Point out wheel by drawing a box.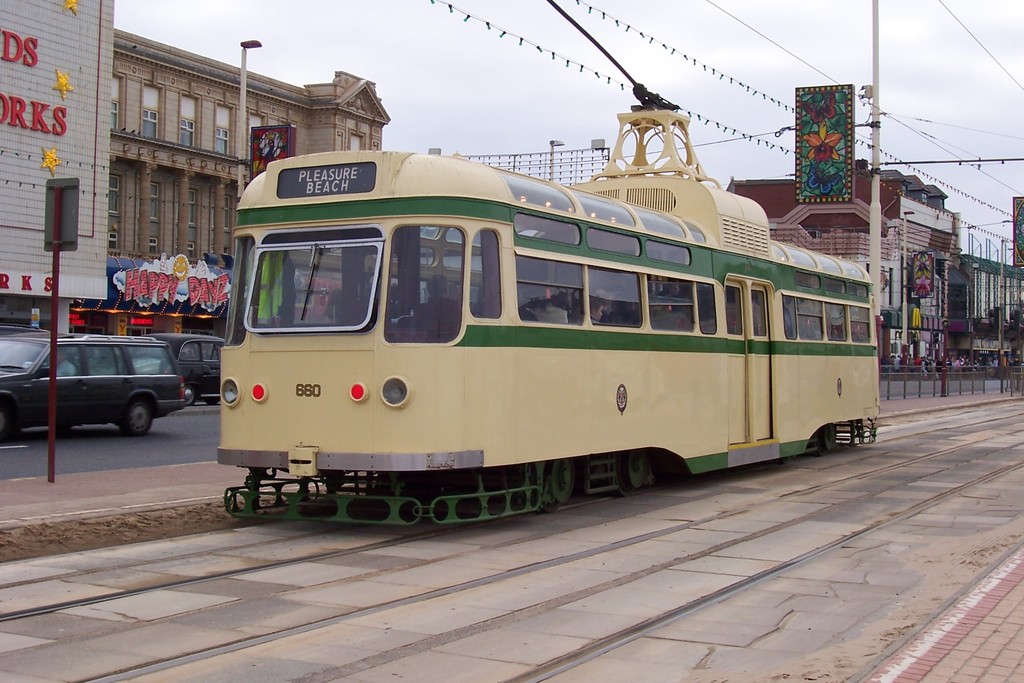
crop(4, 400, 23, 440).
